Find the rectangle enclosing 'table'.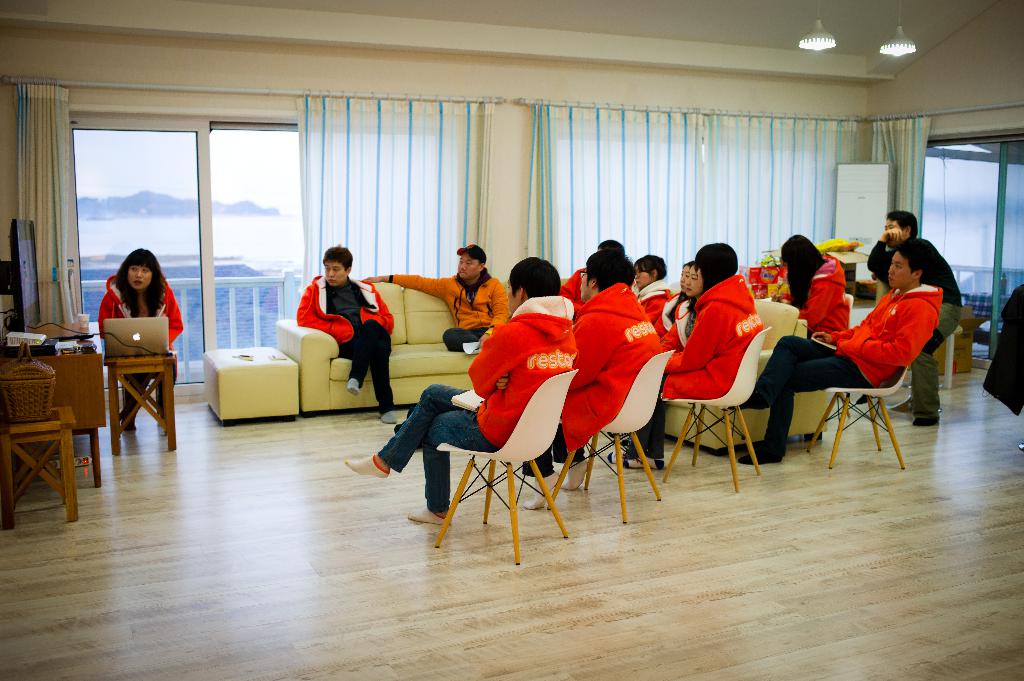
x1=0 y1=327 x2=120 y2=486.
